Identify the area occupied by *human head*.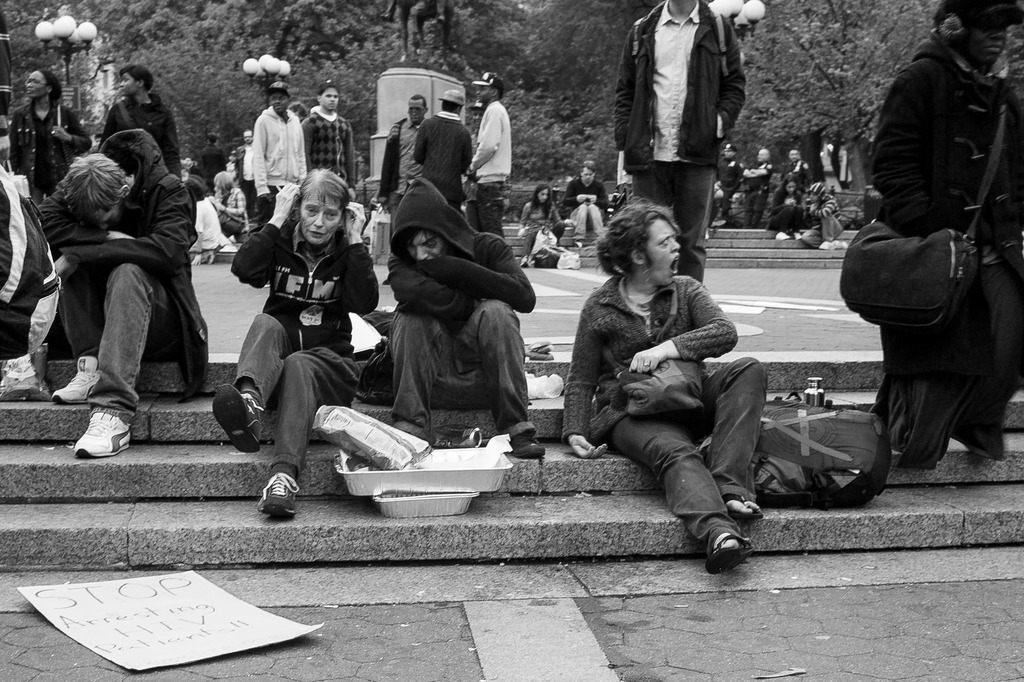
Area: select_region(614, 194, 701, 283).
